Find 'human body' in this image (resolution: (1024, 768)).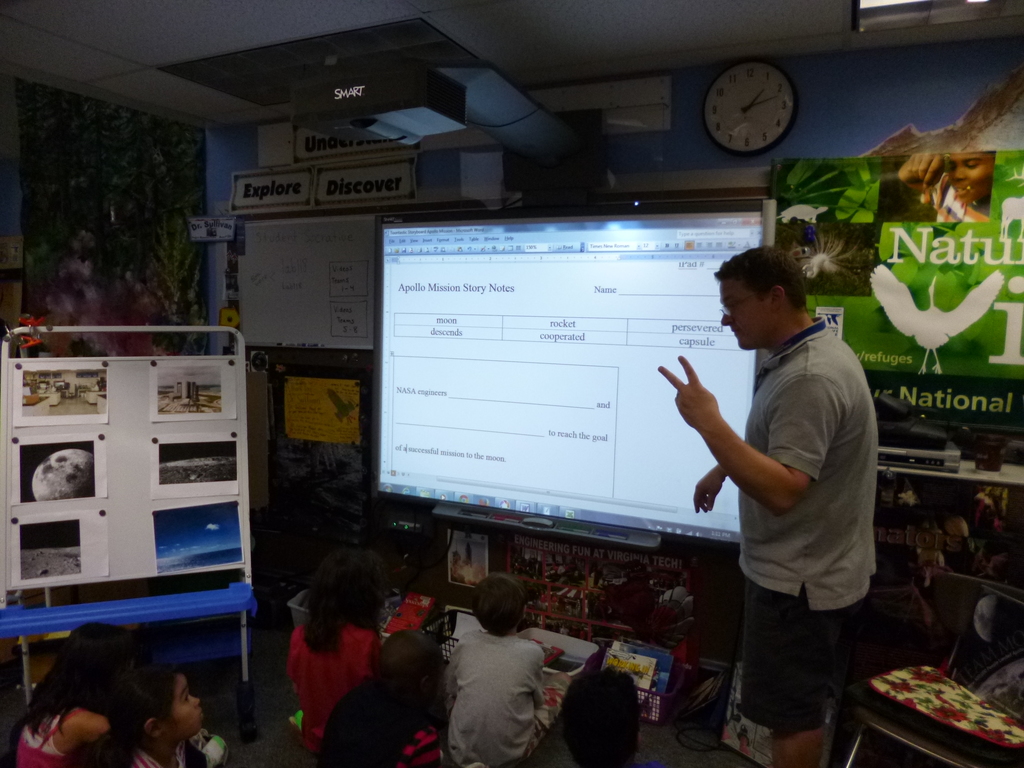
[x1=328, y1=627, x2=440, y2=767].
